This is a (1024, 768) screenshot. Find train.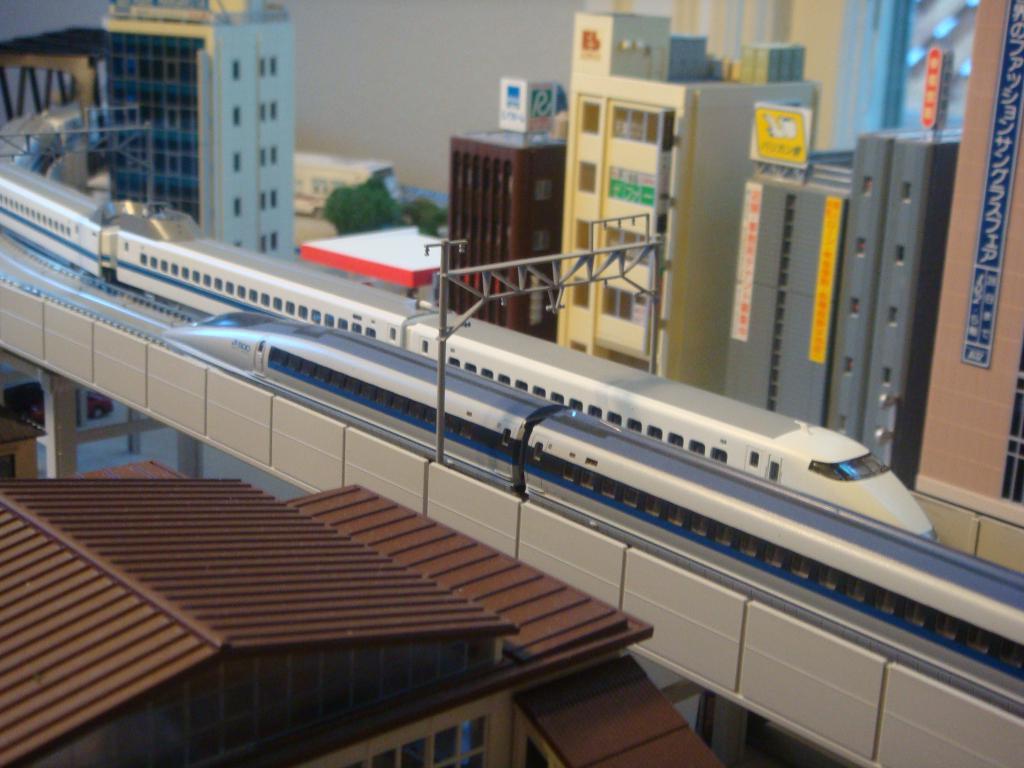
Bounding box: bbox(163, 309, 1023, 717).
